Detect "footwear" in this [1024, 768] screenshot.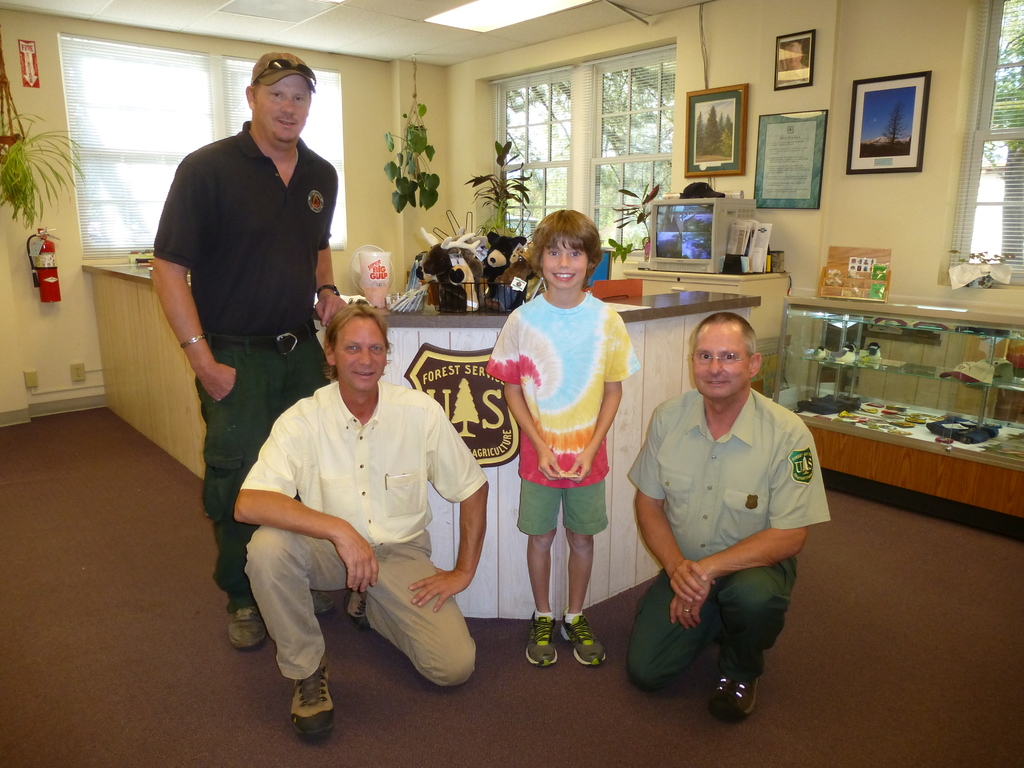
Detection: x1=714 y1=665 x2=762 y2=723.
